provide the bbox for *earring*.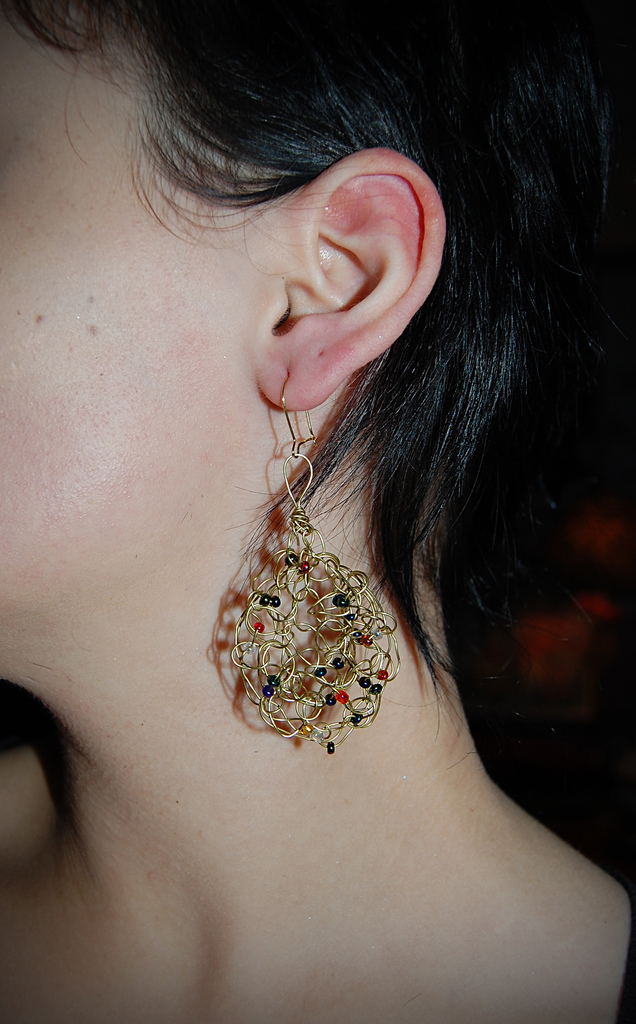
<box>231,366,398,751</box>.
